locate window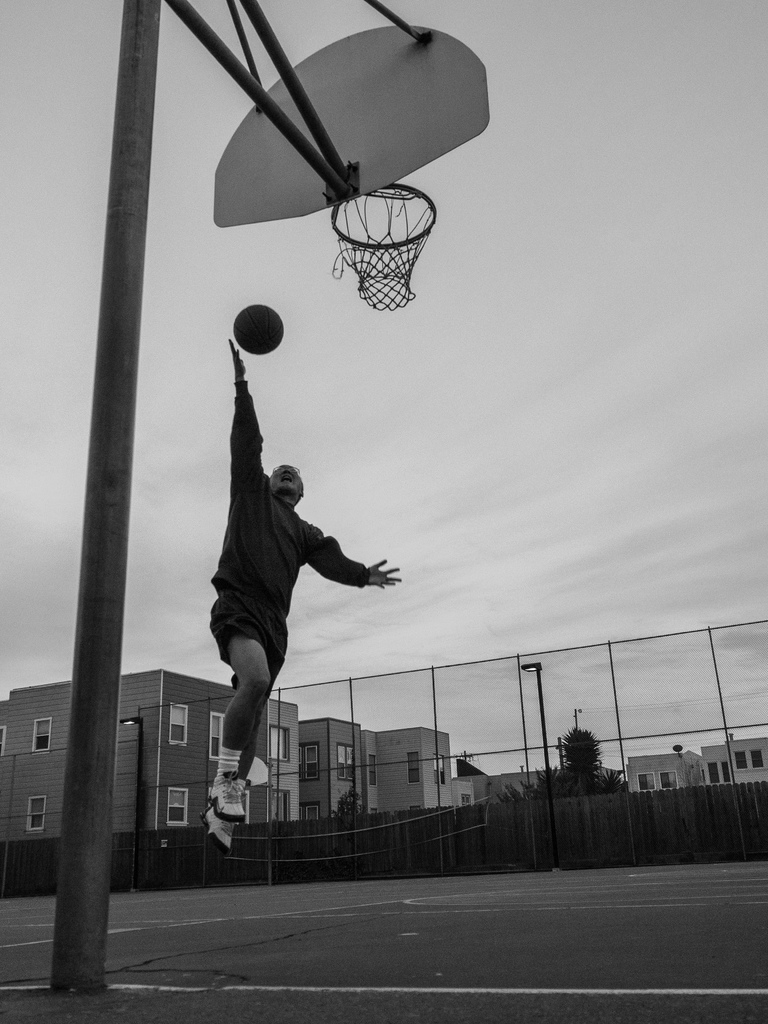
751, 748, 765, 771
